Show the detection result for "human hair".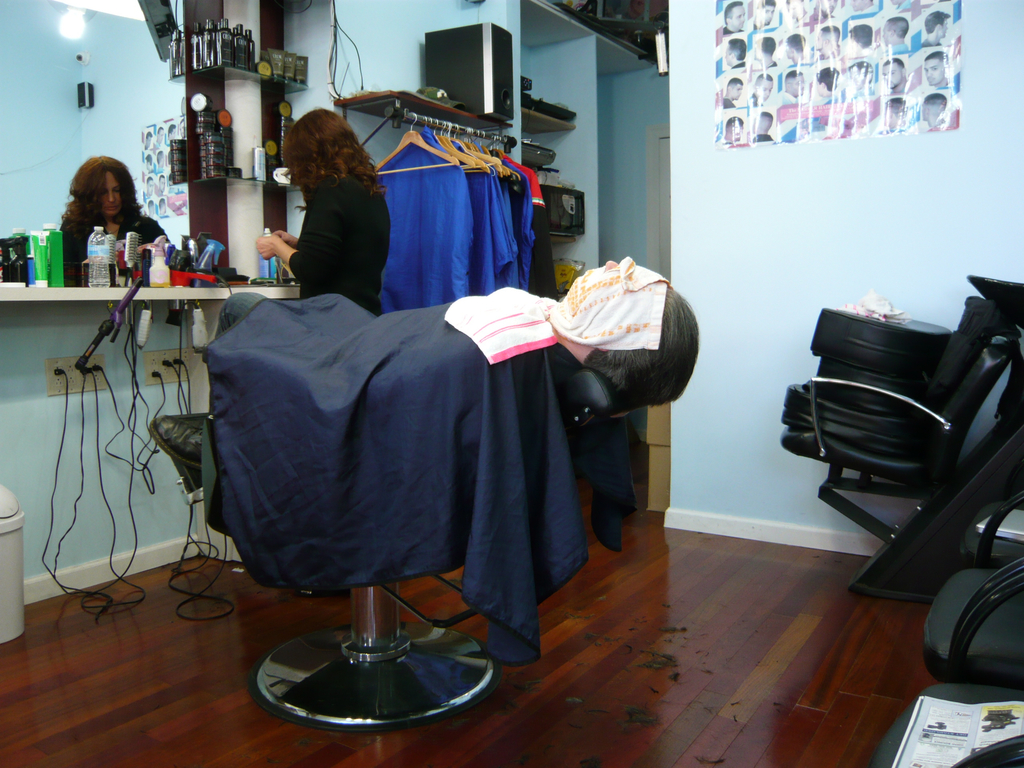
{"left": 723, "top": 0, "right": 742, "bottom": 23}.
